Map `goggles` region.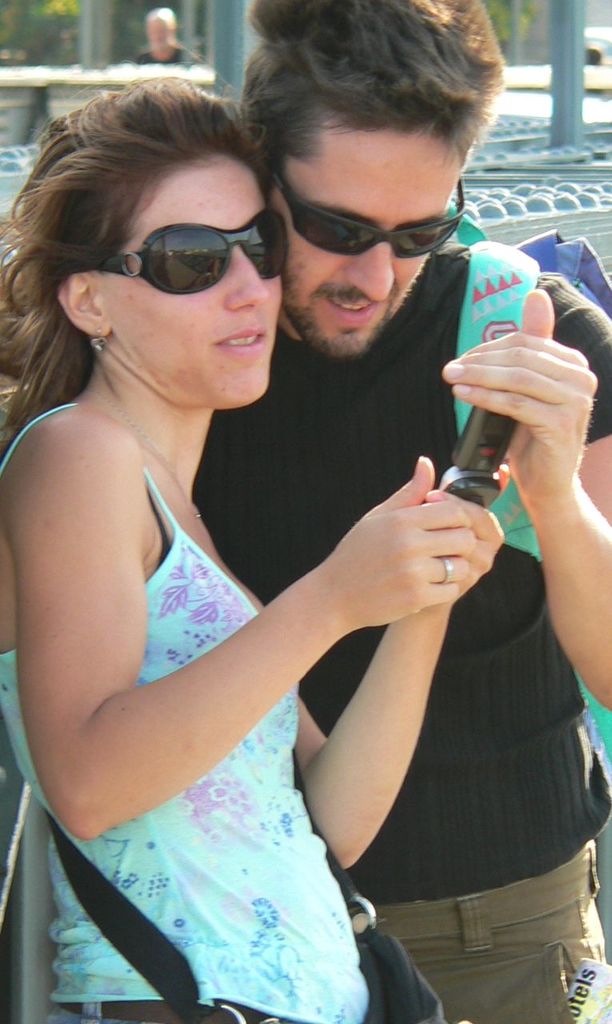
Mapped to crop(278, 160, 462, 262).
